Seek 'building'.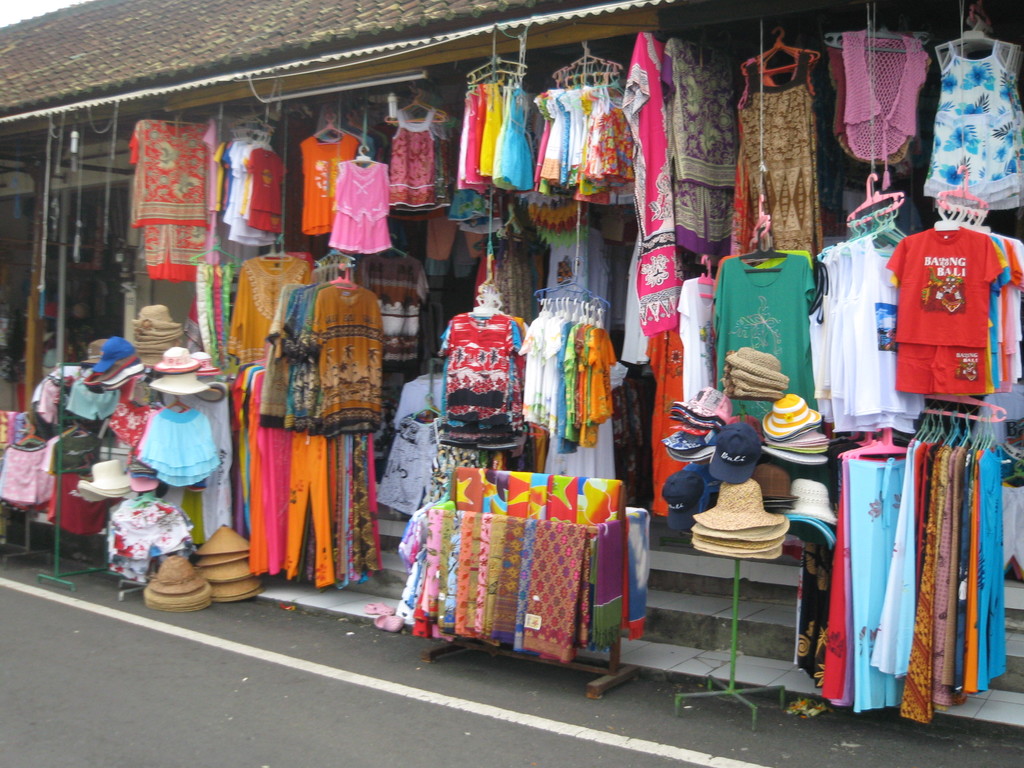
select_region(0, 0, 1023, 724).
